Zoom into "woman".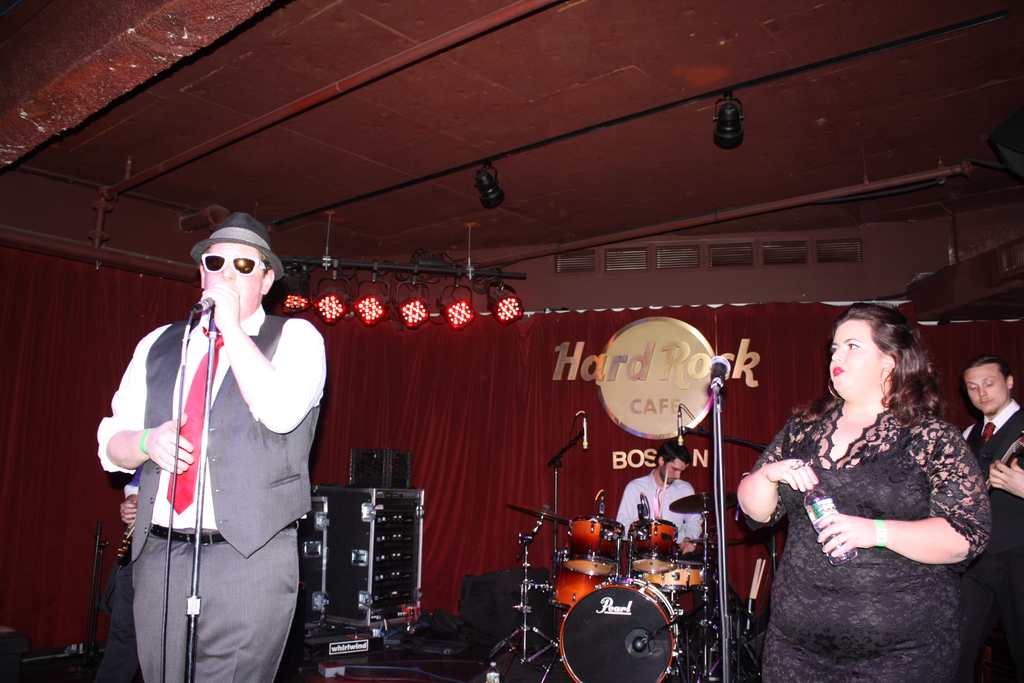
Zoom target: (747,300,1000,680).
